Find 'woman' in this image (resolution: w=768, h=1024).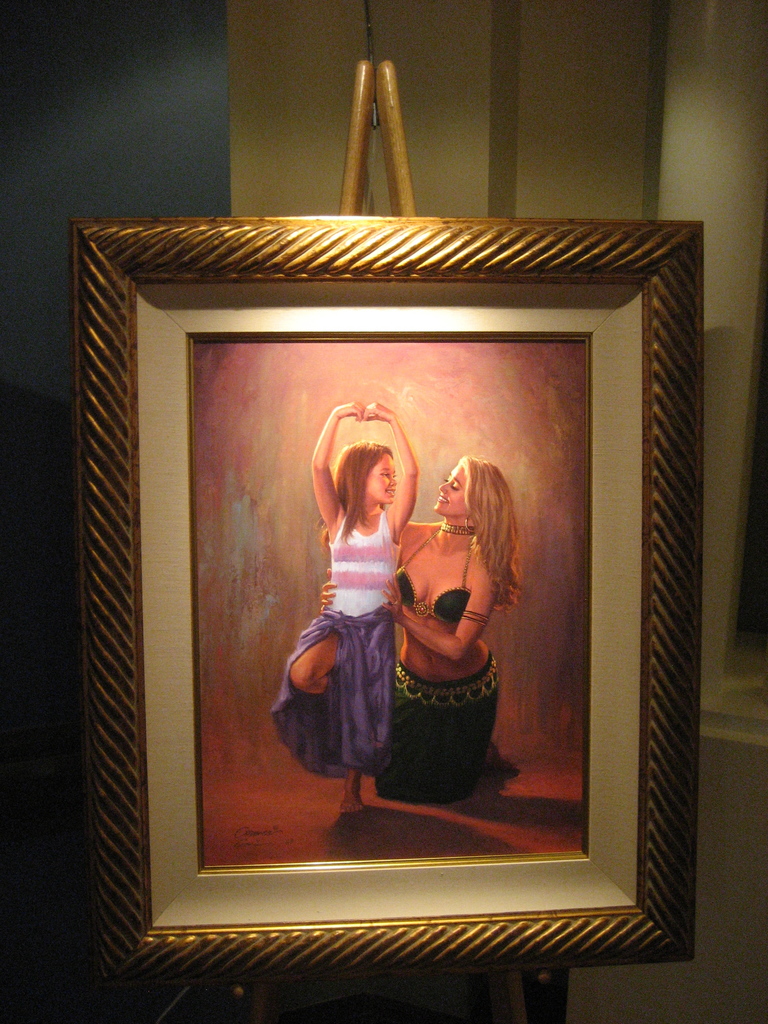
pyautogui.locateOnScreen(310, 450, 534, 806).
